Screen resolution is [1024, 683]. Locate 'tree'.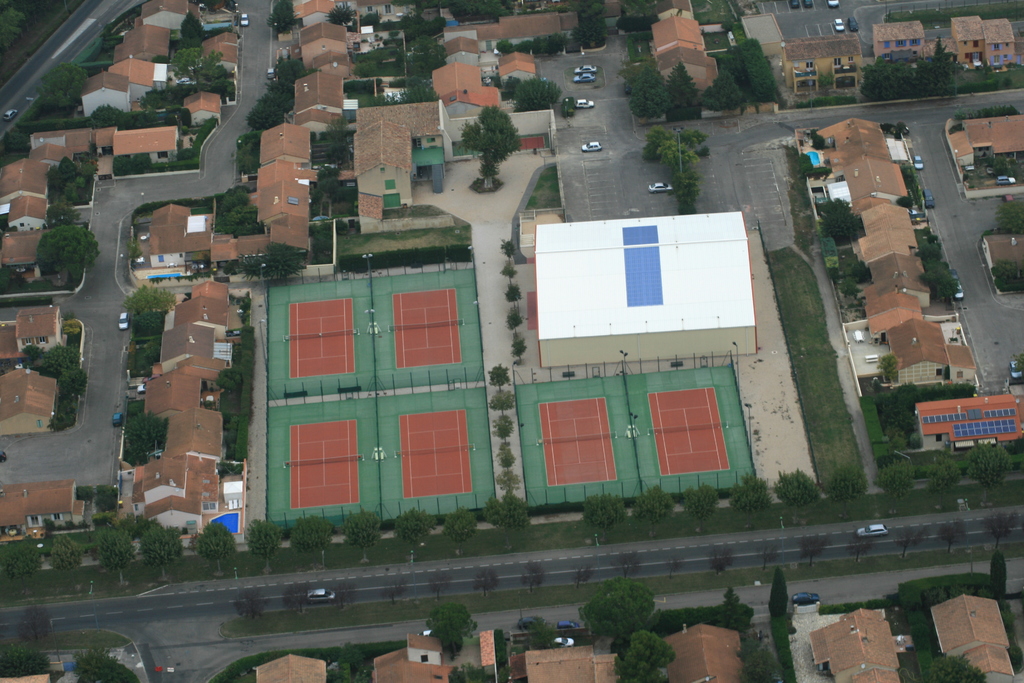
[x1=191, y1=523, x2=237, y2=575].
